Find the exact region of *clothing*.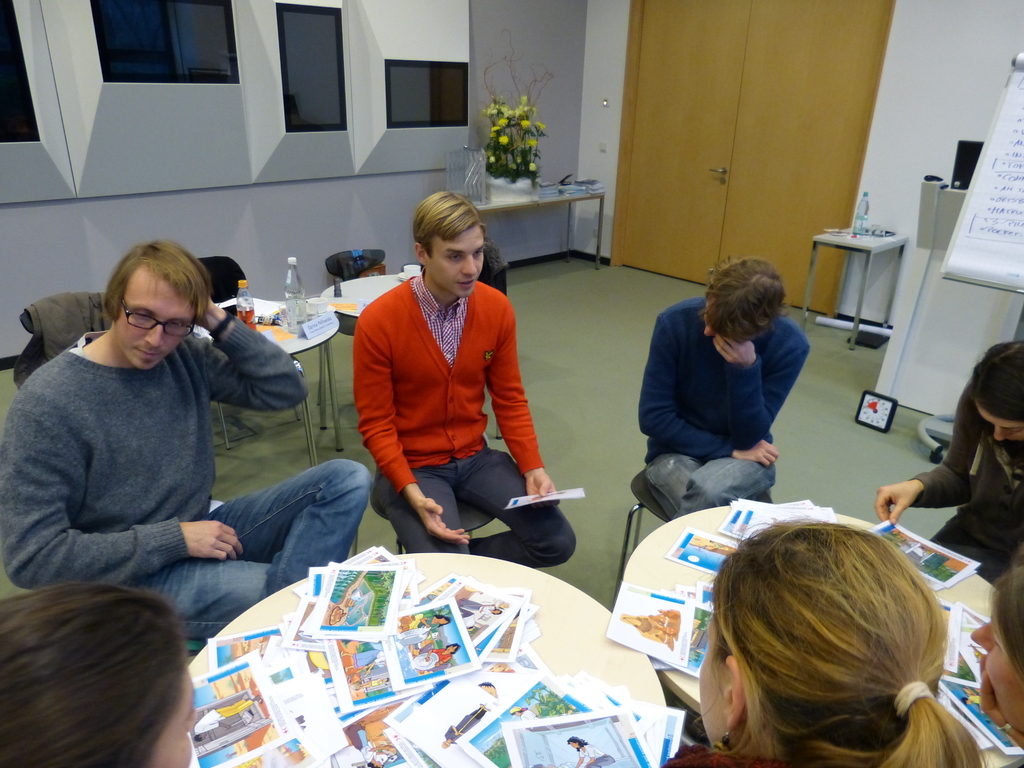
Exact region: [339,241,544,545].
